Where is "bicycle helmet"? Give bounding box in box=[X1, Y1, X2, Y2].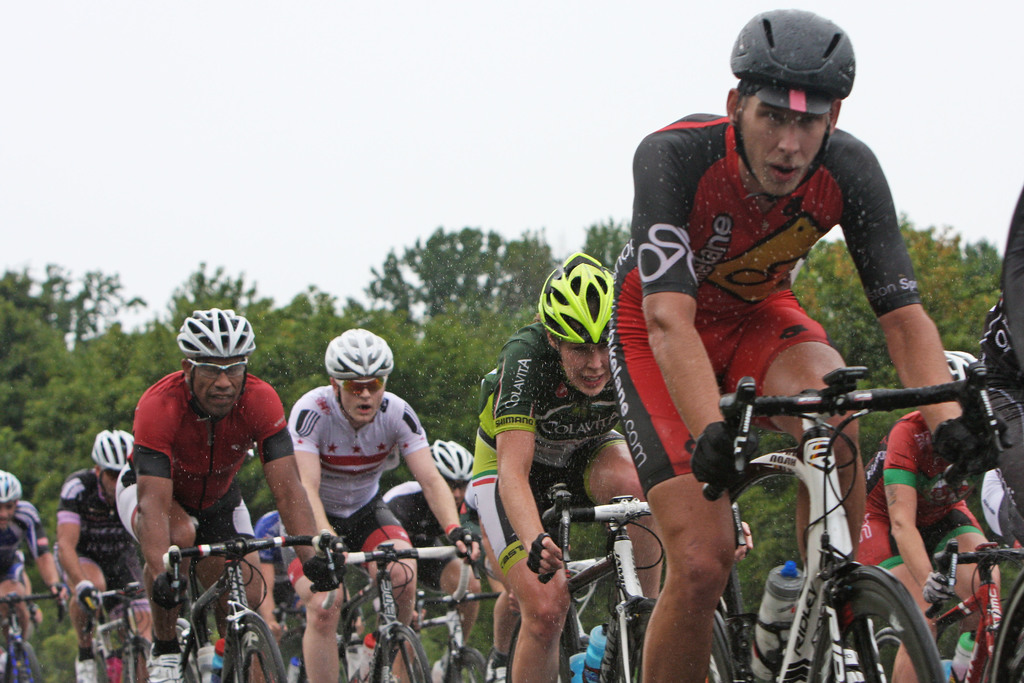
box=[324, 325, 399, 375].
